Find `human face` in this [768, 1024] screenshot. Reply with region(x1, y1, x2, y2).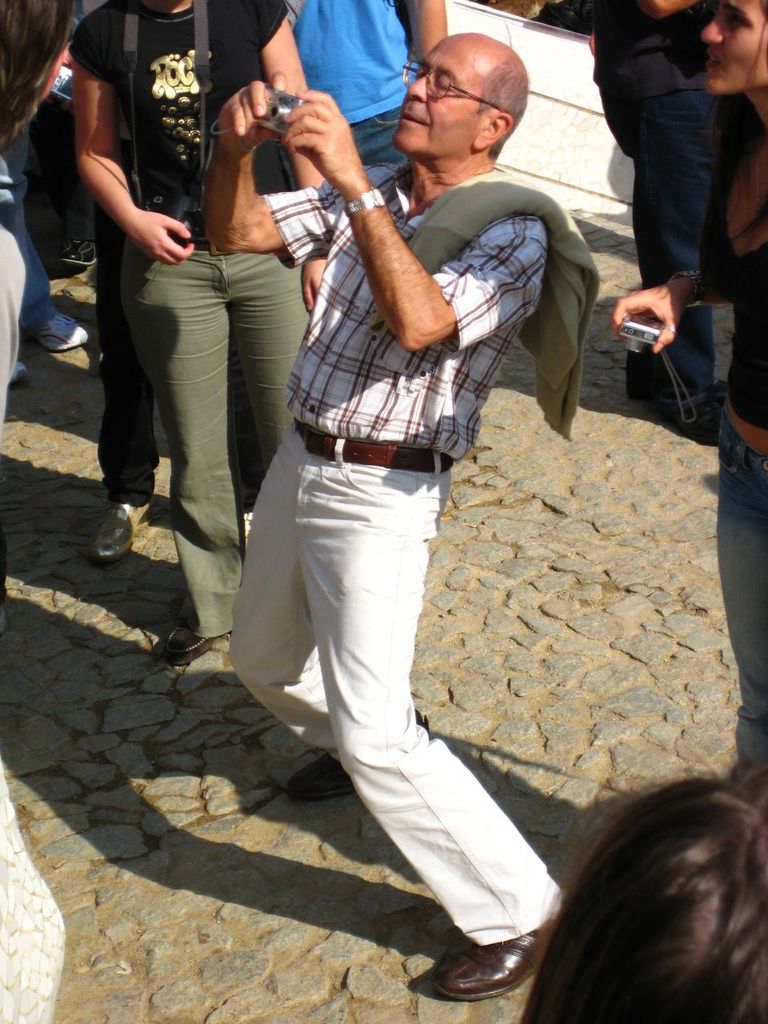
region(694, 0, 767, 98).
